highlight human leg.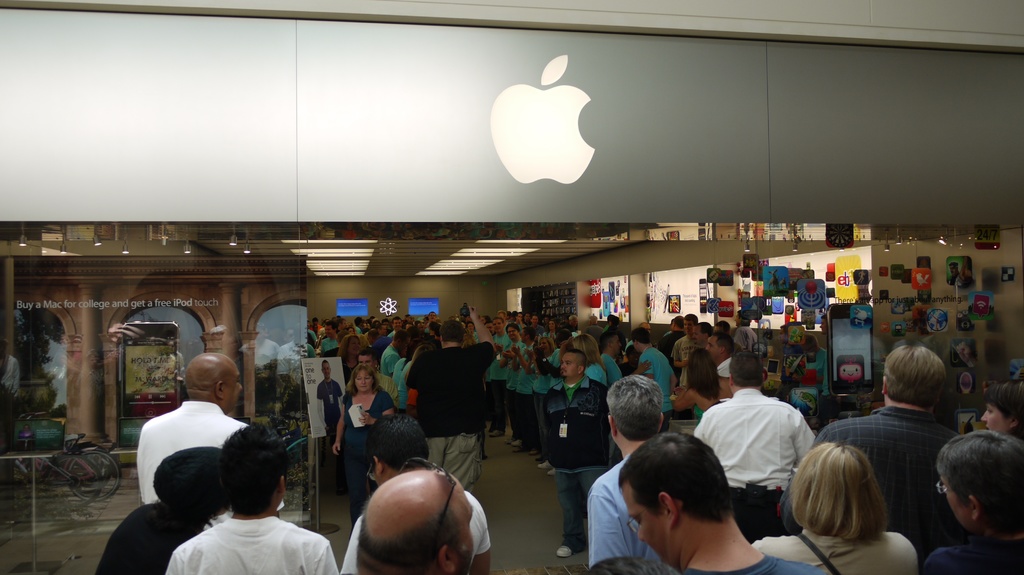
Highlighted region: 580, 462, 609, 493.
